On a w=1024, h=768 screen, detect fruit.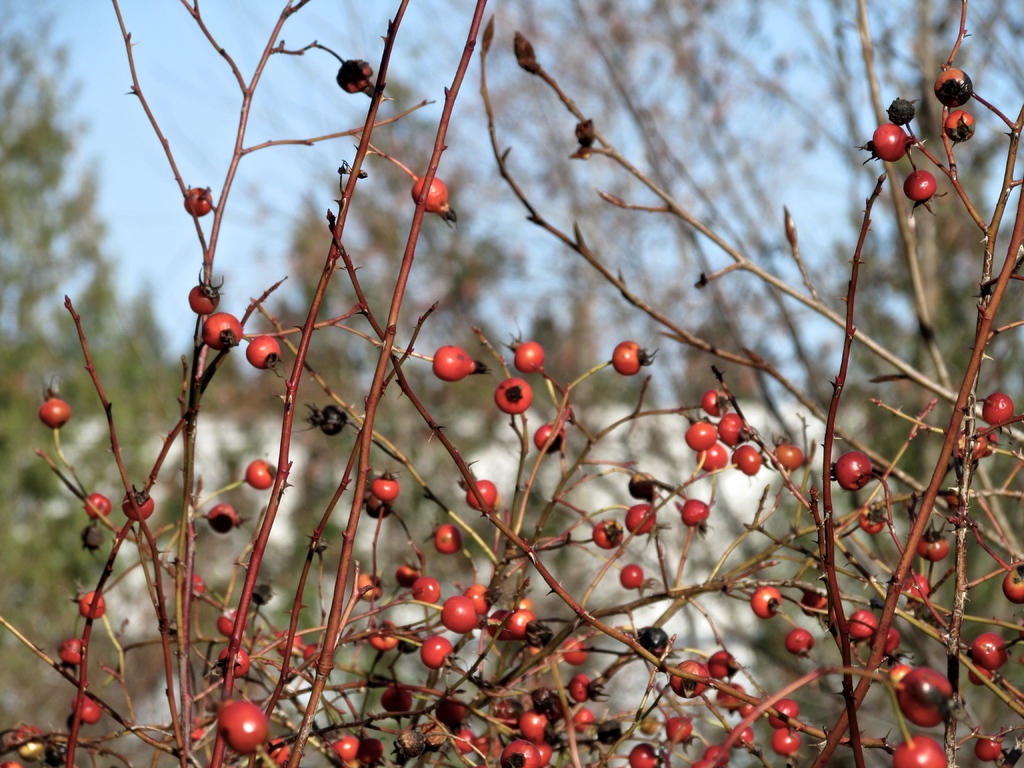
region(564, 673, 616, 703).
